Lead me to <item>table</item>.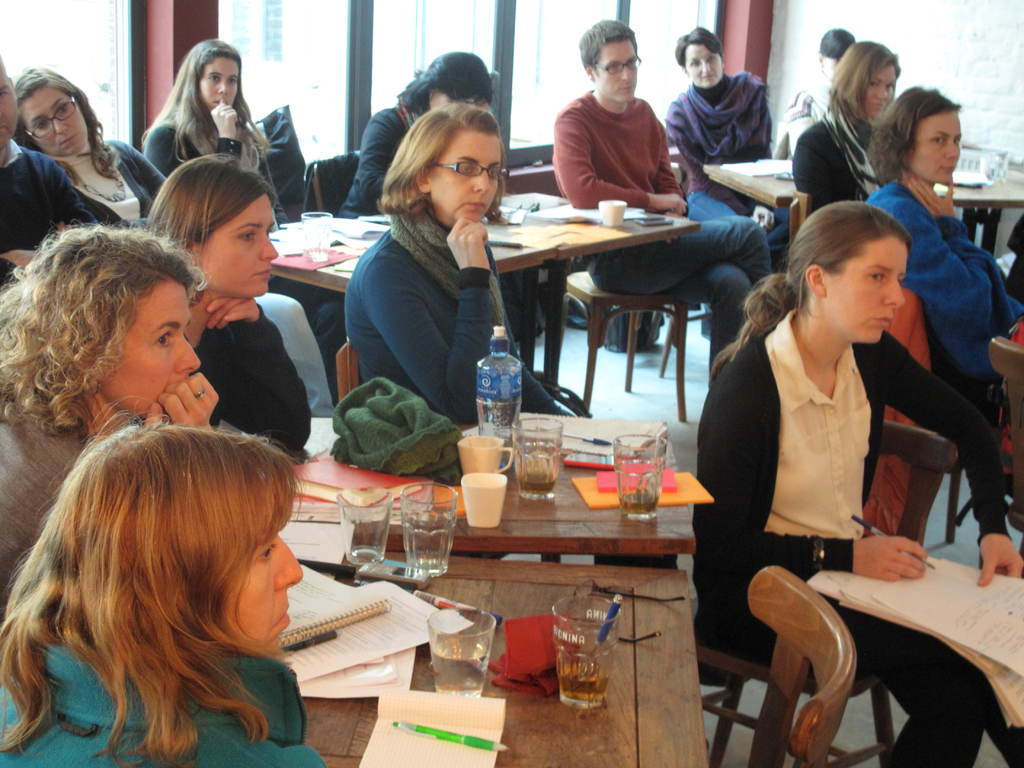
Lead to (x1=278, y1=410, x2=695, y2=554).
